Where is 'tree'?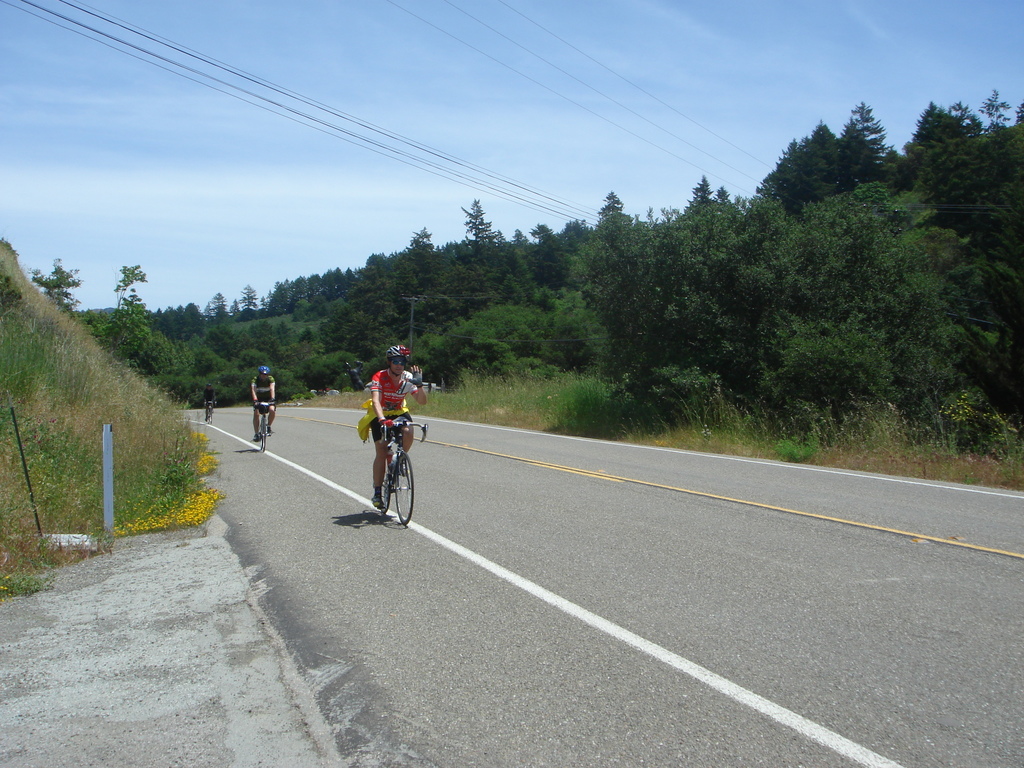
(left=577, top=184, right=669, bottom=394).
